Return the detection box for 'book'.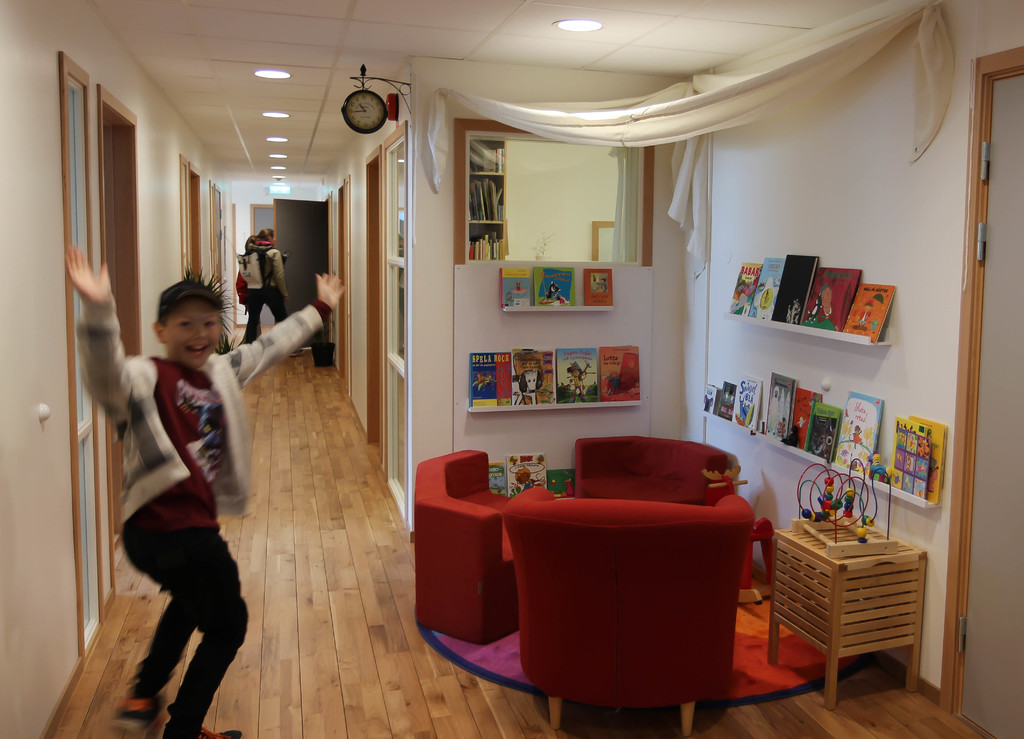
x1=585, y1=269, x2=614, y2=305.
